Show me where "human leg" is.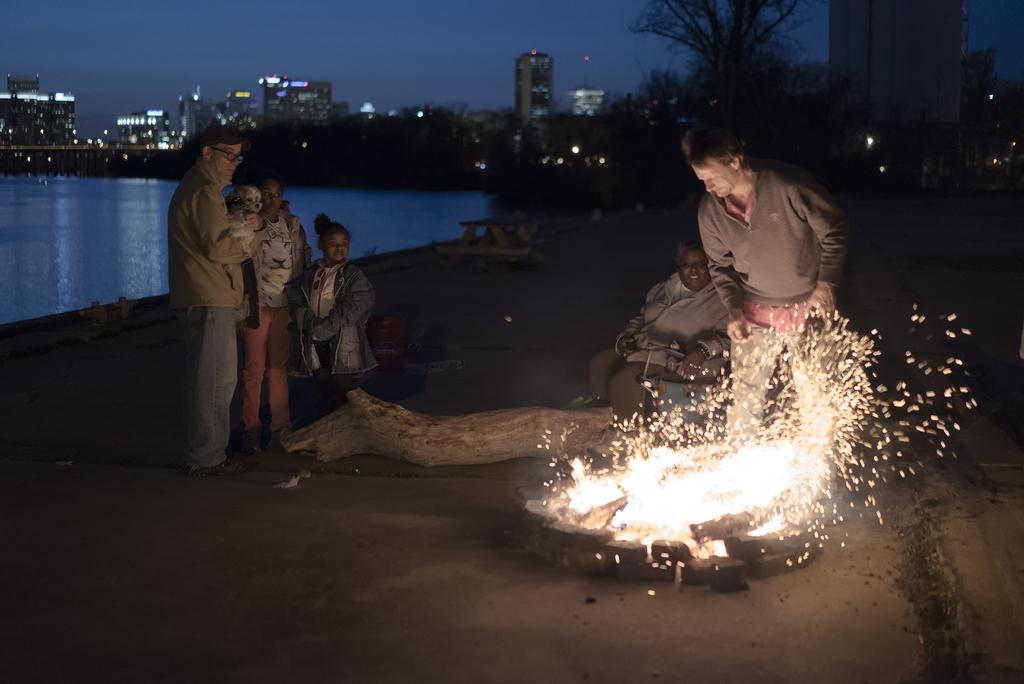
"human leg" is at BBox(233, 302, 271, 448).
